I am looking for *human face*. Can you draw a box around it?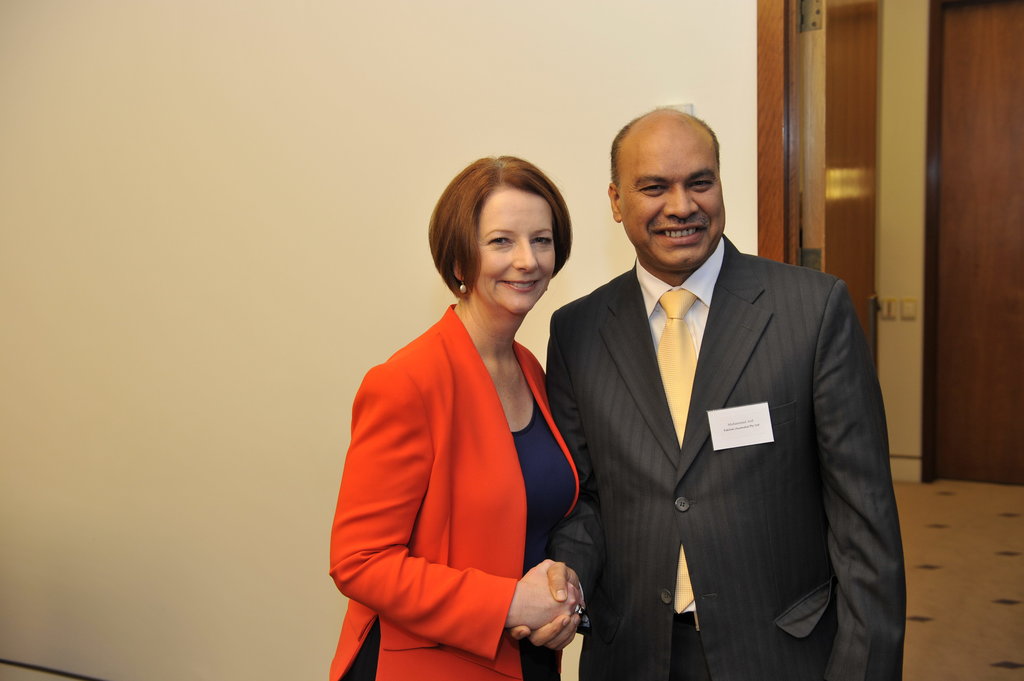
Sure, the bounding box is bbox(619, 134, 729, 273).
